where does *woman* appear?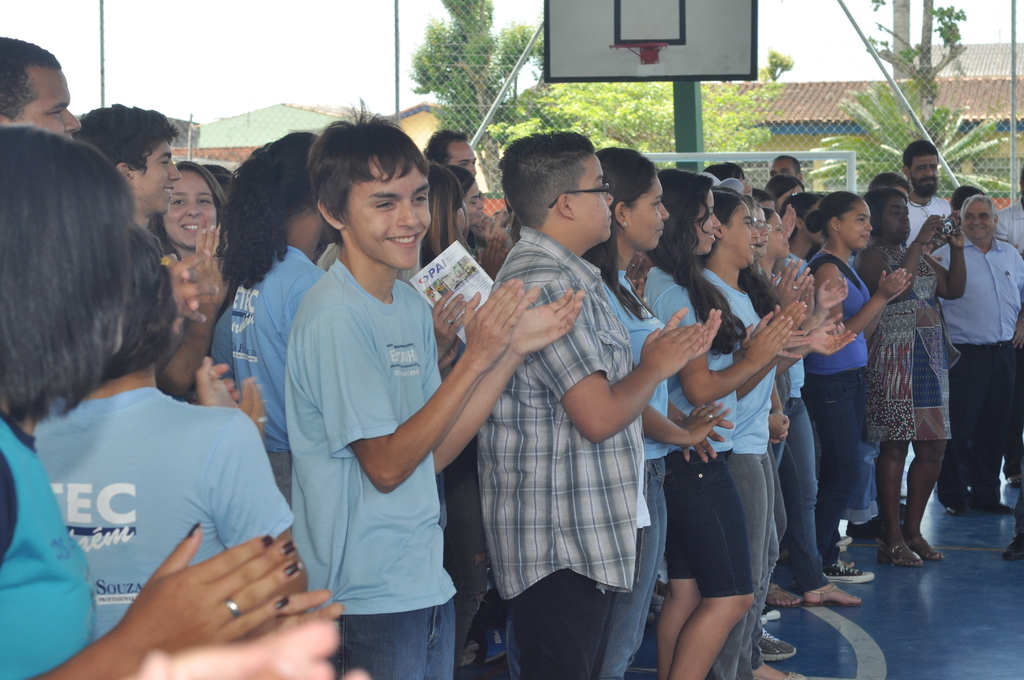
Appears at {"left": 154, "top": 163, "right": 215, "bottom": 255}.
